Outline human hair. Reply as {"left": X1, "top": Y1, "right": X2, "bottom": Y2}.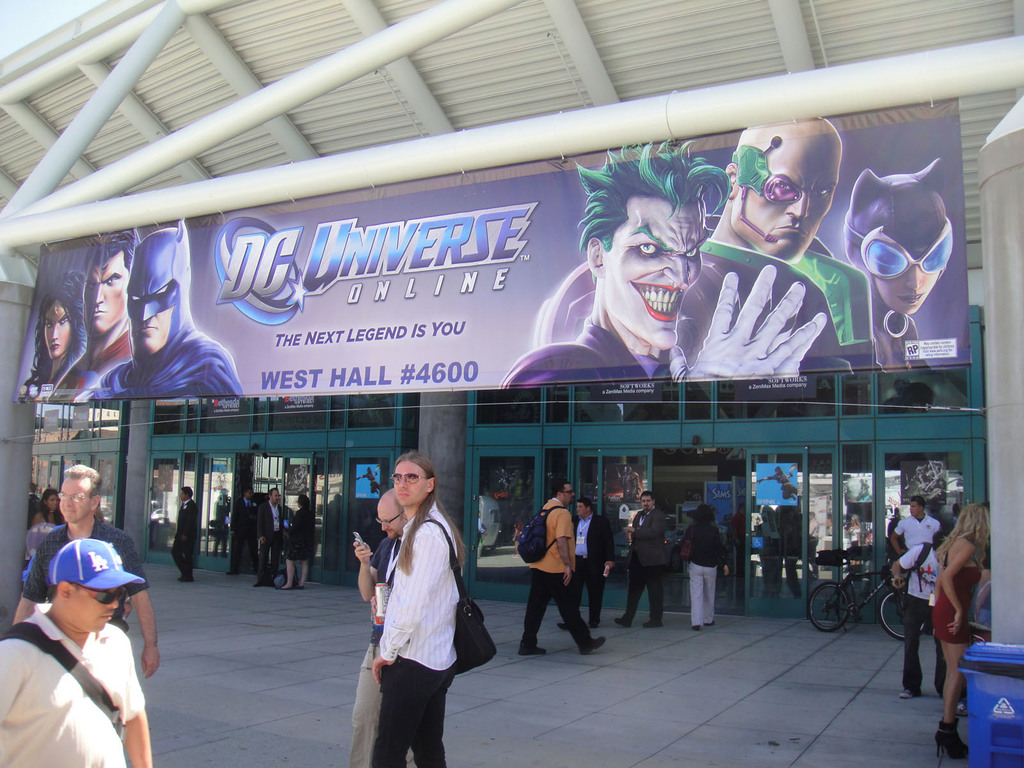
{"left": 575, "top": 497, "right": 593, "bottom": 508}.
